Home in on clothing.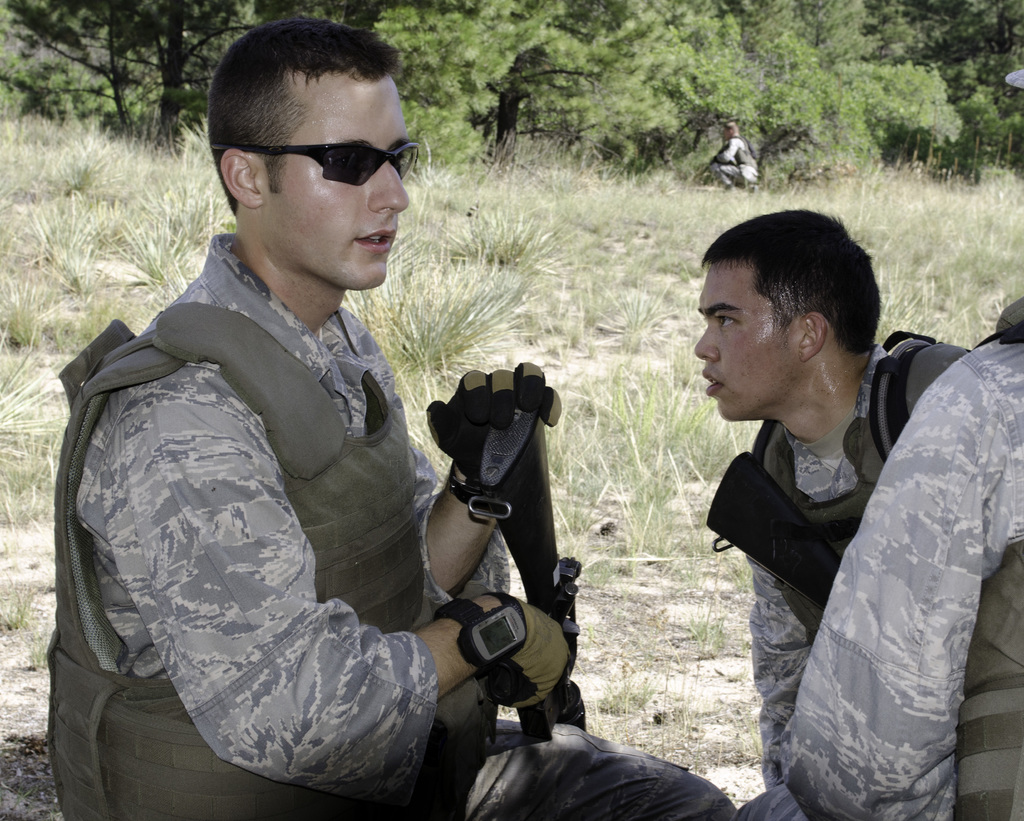
Homed in at <region>707, 332, 972, 788</region>.
